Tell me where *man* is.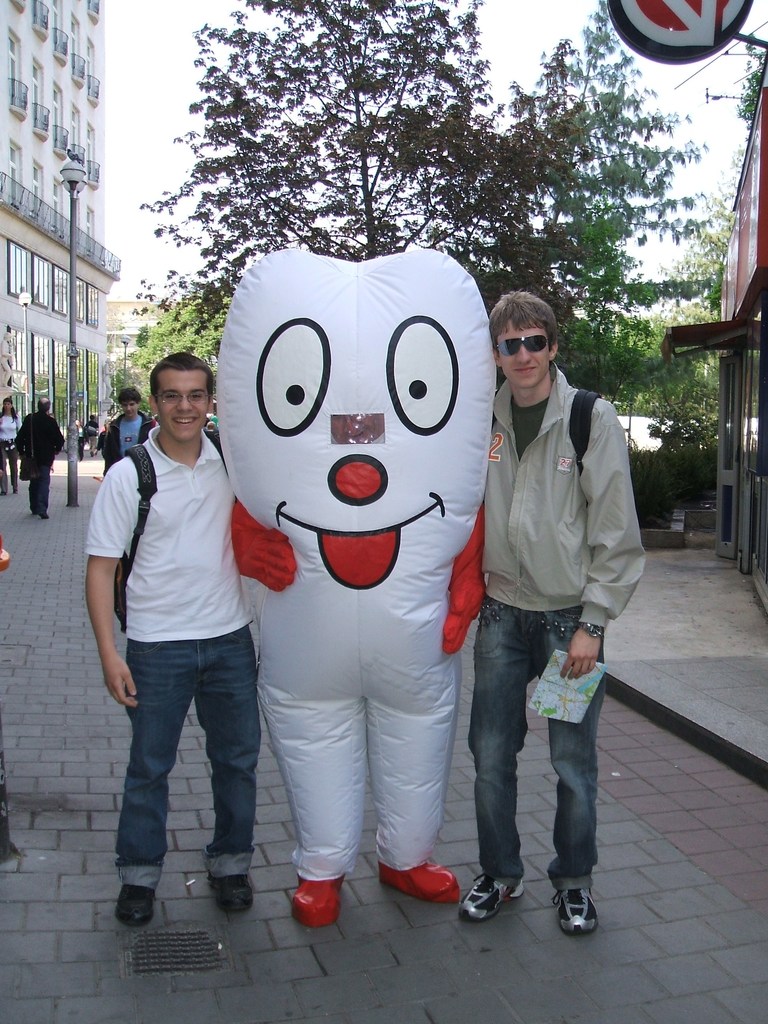
*man* is at <region>102, 388, 157, 474</region>.
